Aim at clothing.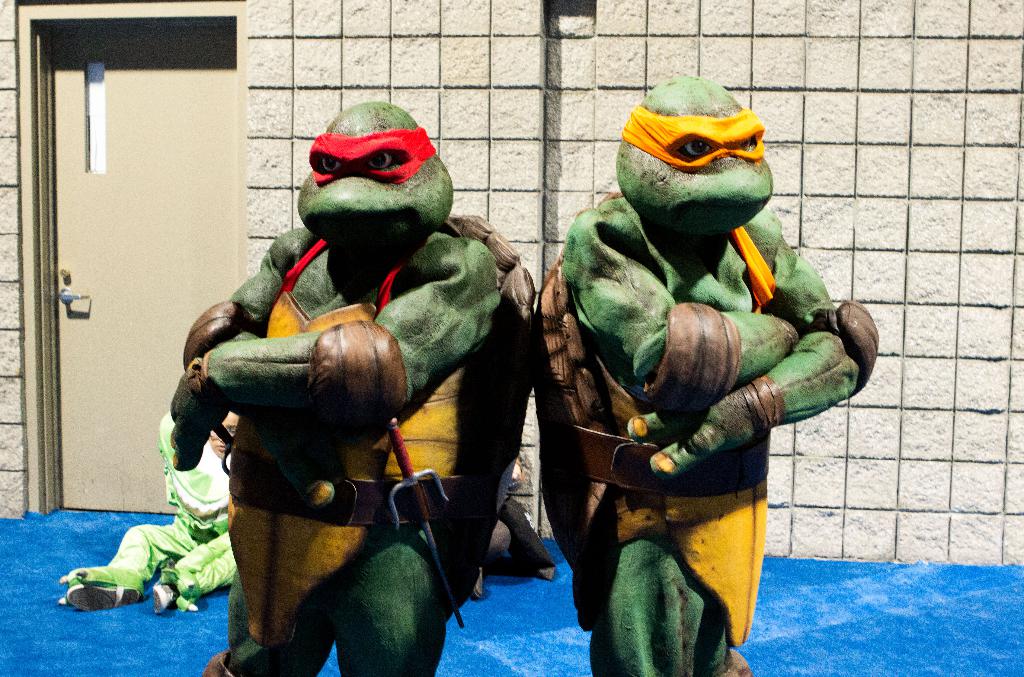
Aimed at detection(556, 119, 831, 635).
